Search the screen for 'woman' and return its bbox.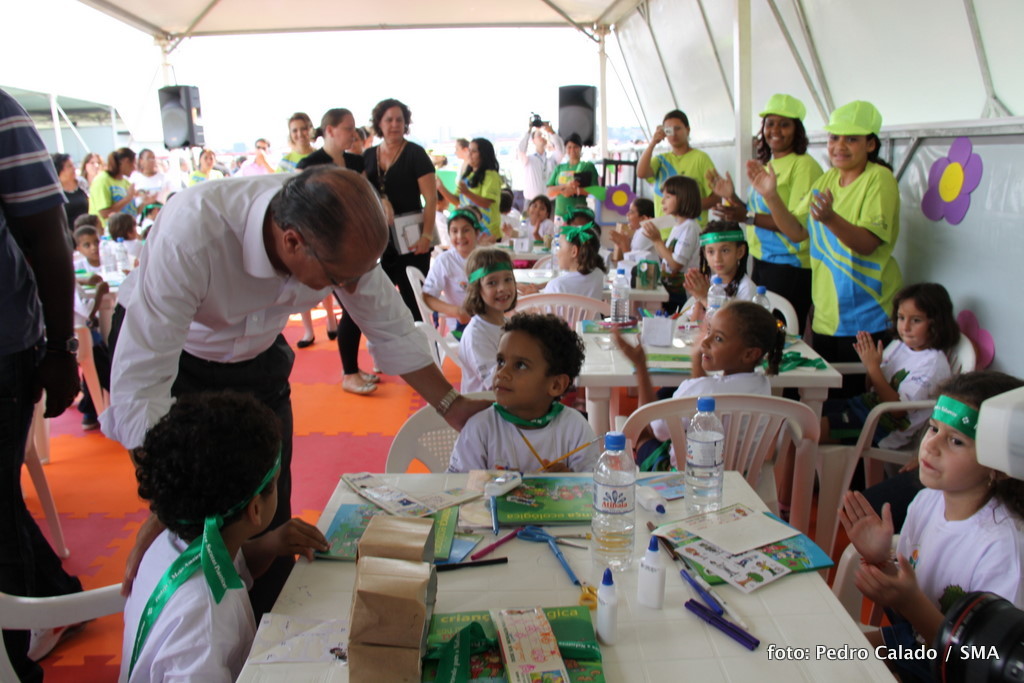
Found: BBox(130, 145, 168, 215).
